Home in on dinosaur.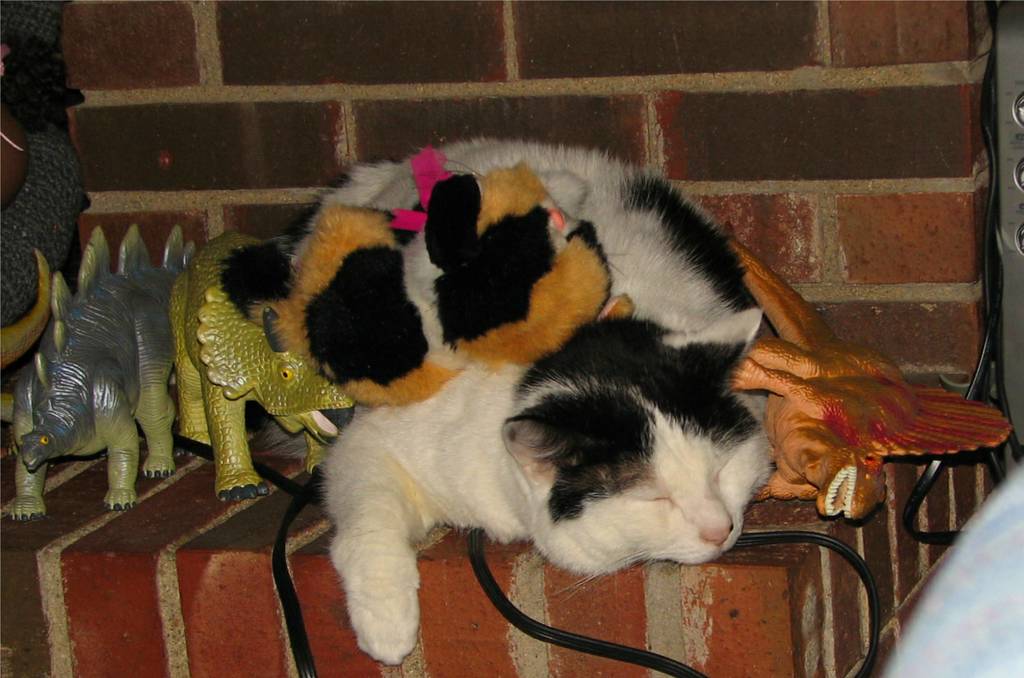
Homed in at [709,232,1012,523].
